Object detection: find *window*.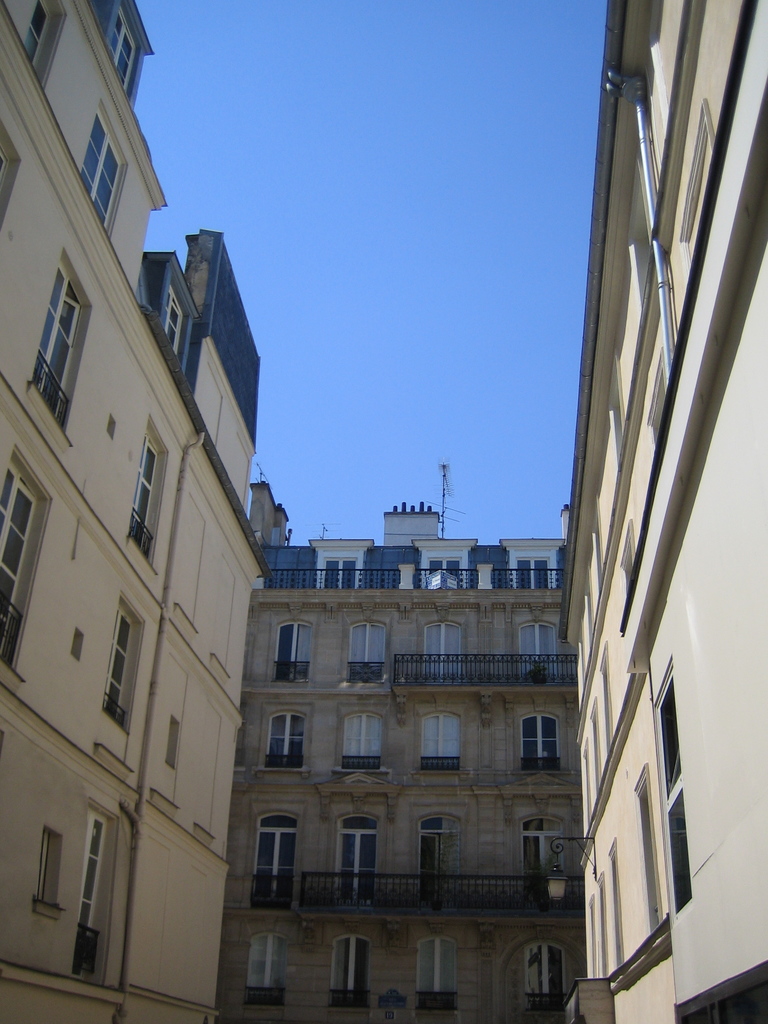
Rect(126, 415, 177, 560).
